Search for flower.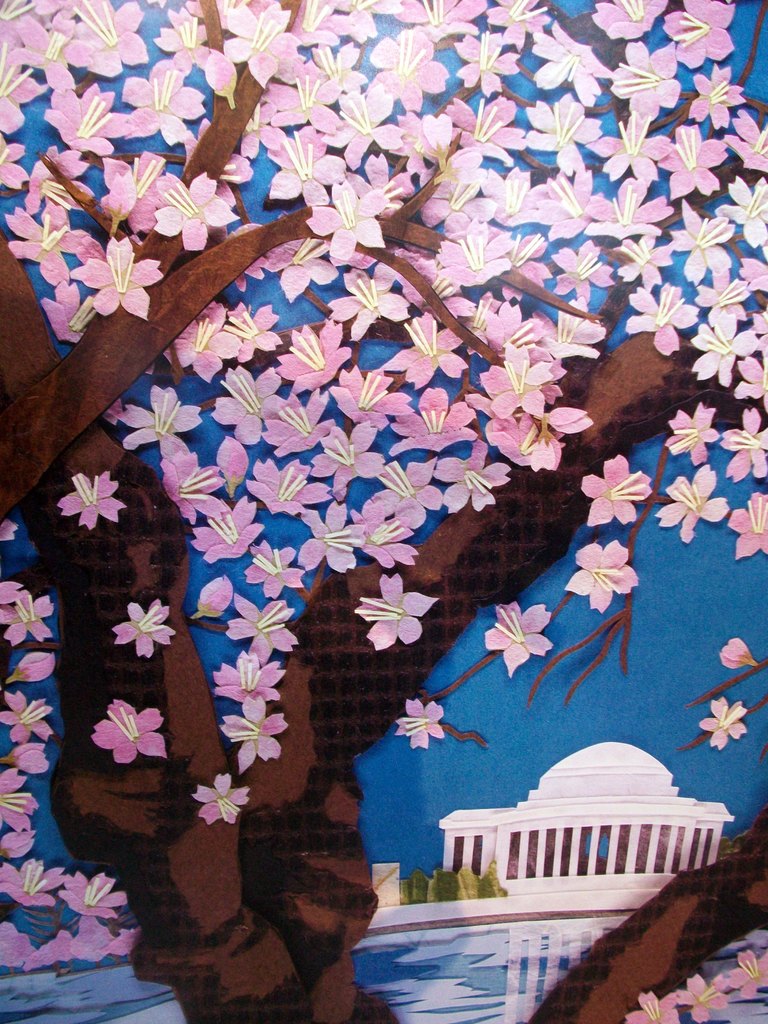
Found at (222,598,301,662).
